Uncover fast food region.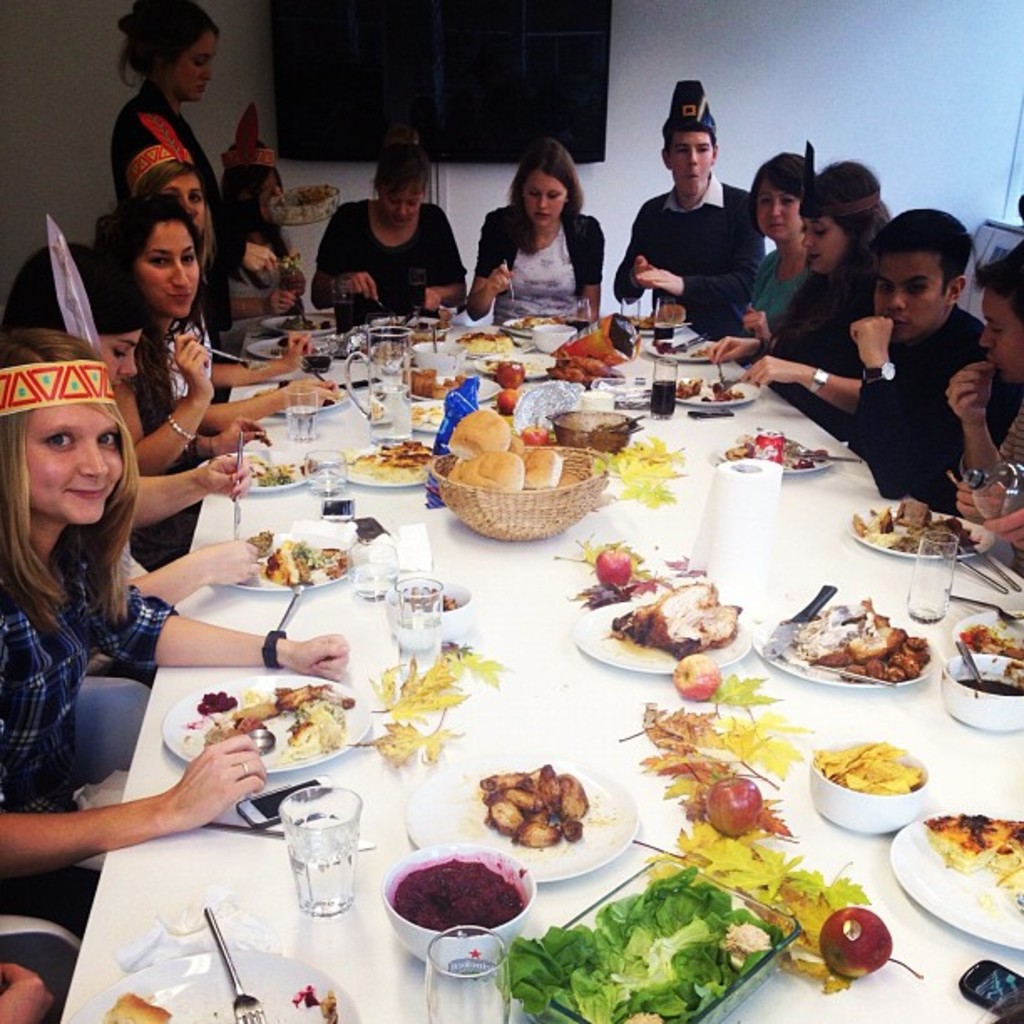
Uncovered: x1=447 y1=452 x2=524 y2=494.
